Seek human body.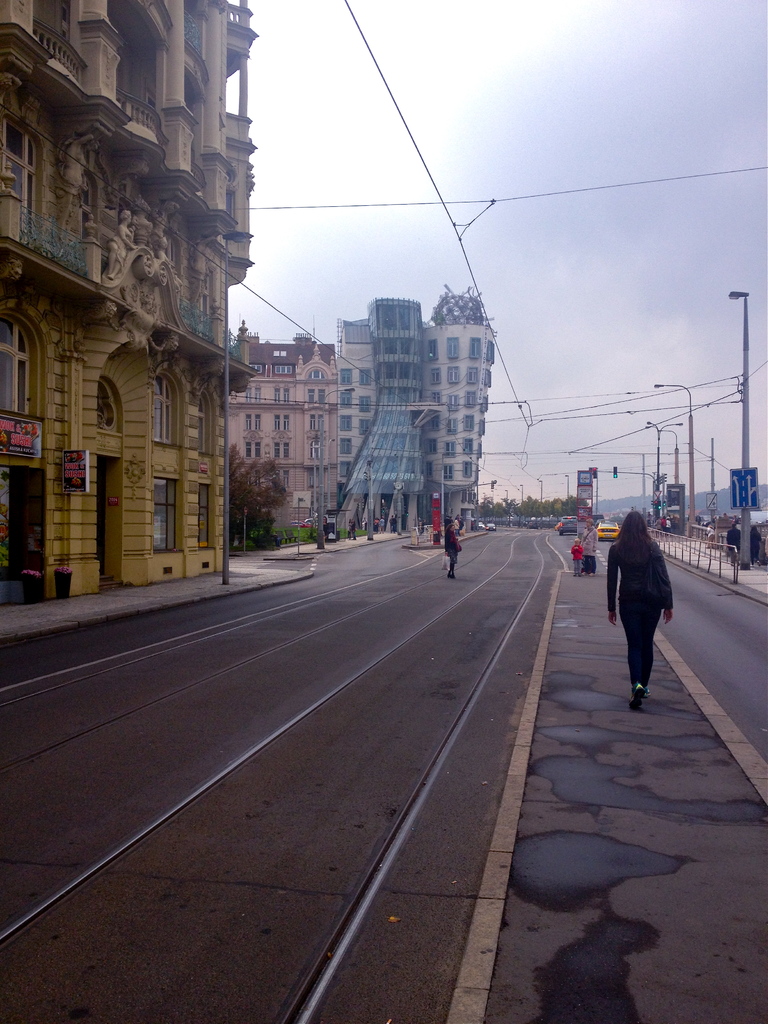
(721,520,742,559).
